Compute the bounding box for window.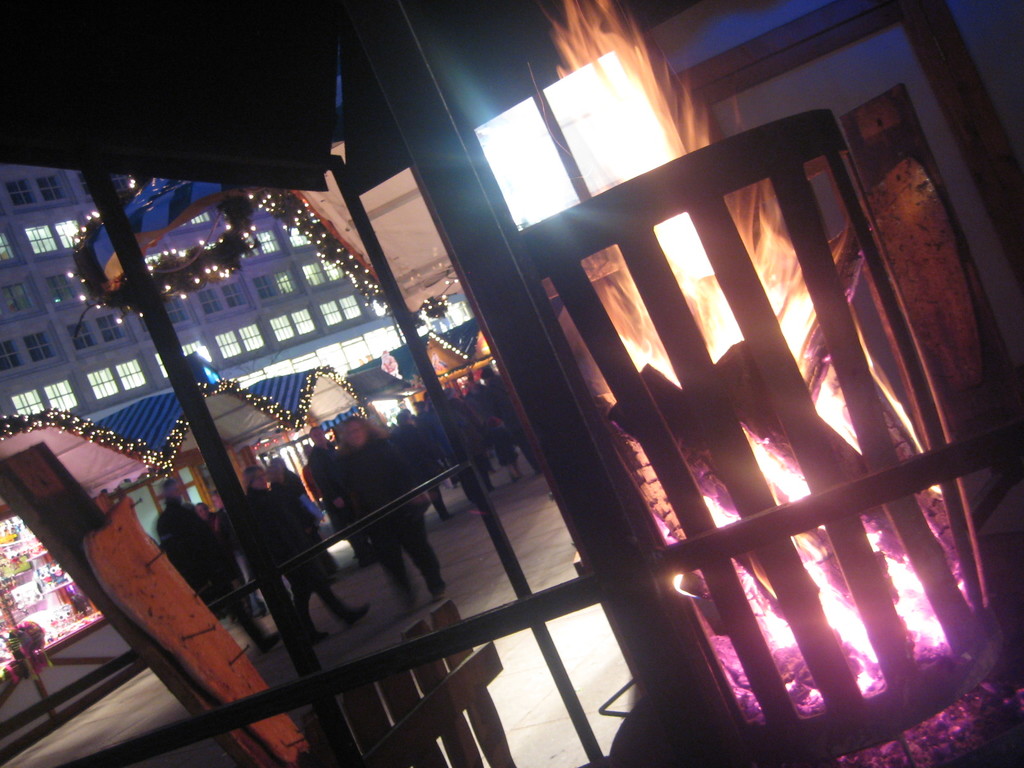
locate(213, 330, 246, 362).
